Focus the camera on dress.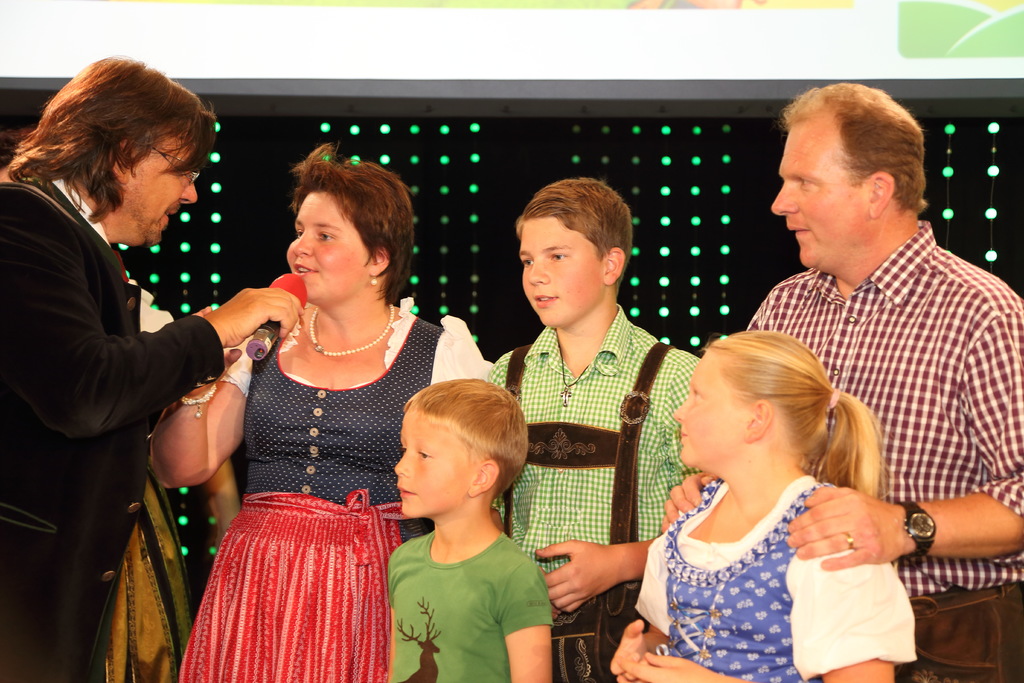
Focus region: 655, 436, 877, 670.
